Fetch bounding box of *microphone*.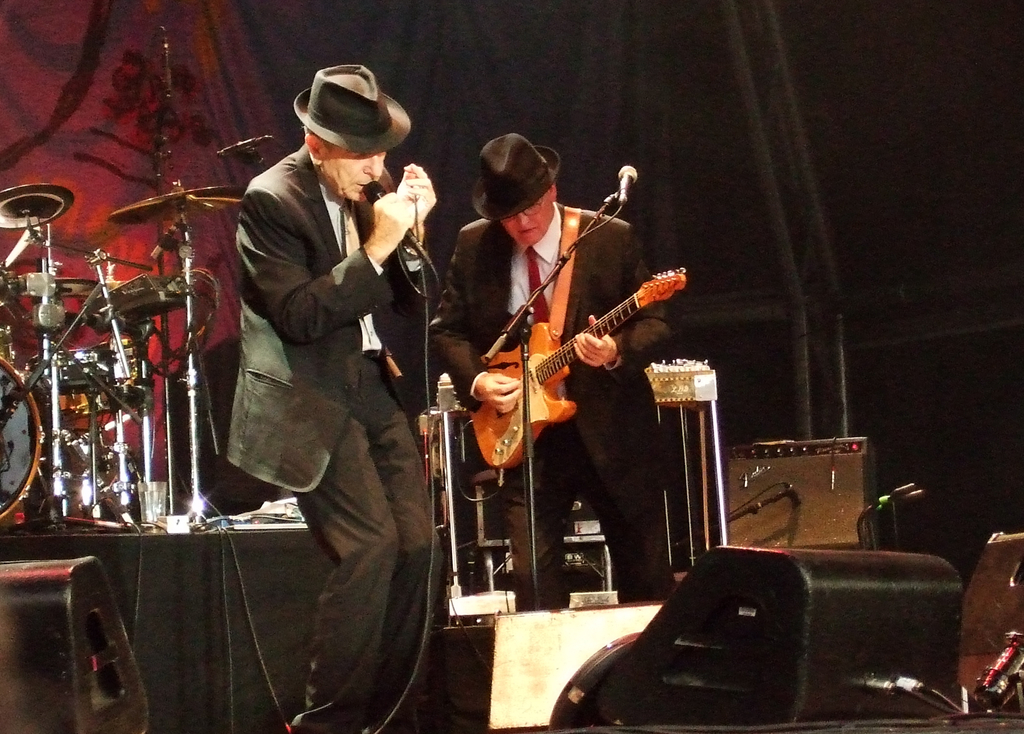
Bbox: [217, 130, 275, 158].
